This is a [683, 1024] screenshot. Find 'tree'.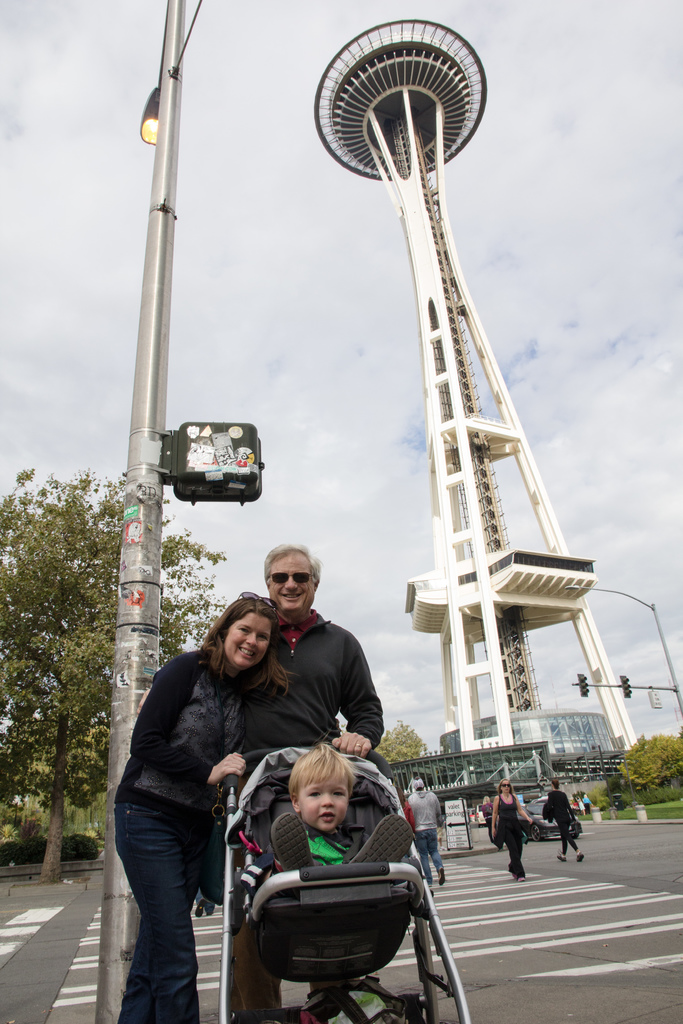
Bounding box: BBox(0, 469, 229, 885).
